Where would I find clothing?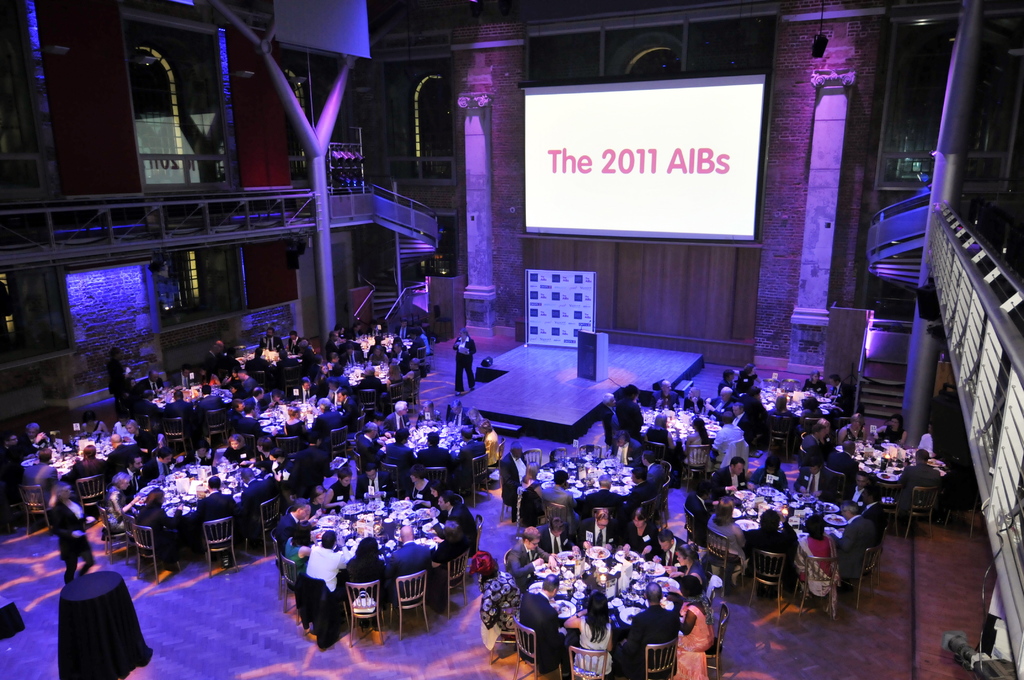
At <box>791,462,829,503</box>.
